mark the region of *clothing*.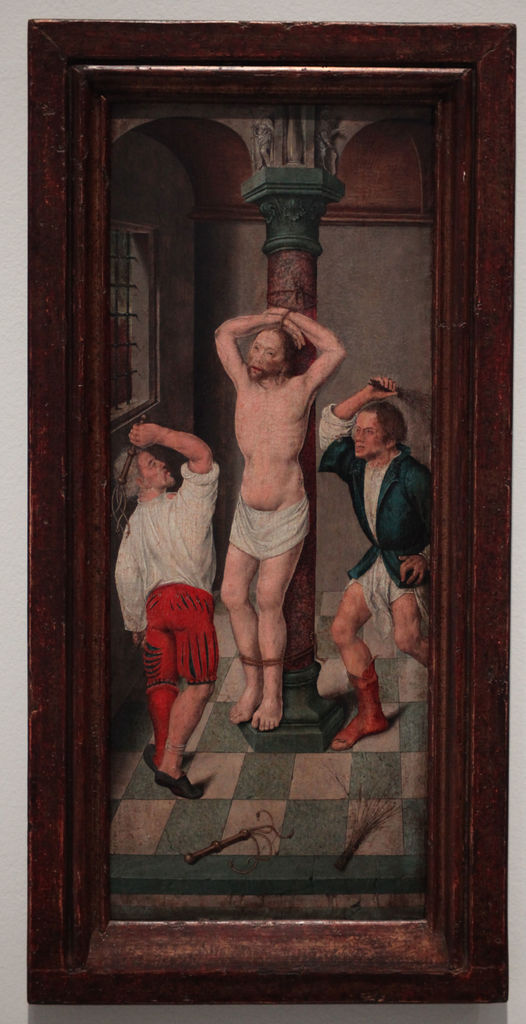
Region: BBox(124, 449, 221, 759).
